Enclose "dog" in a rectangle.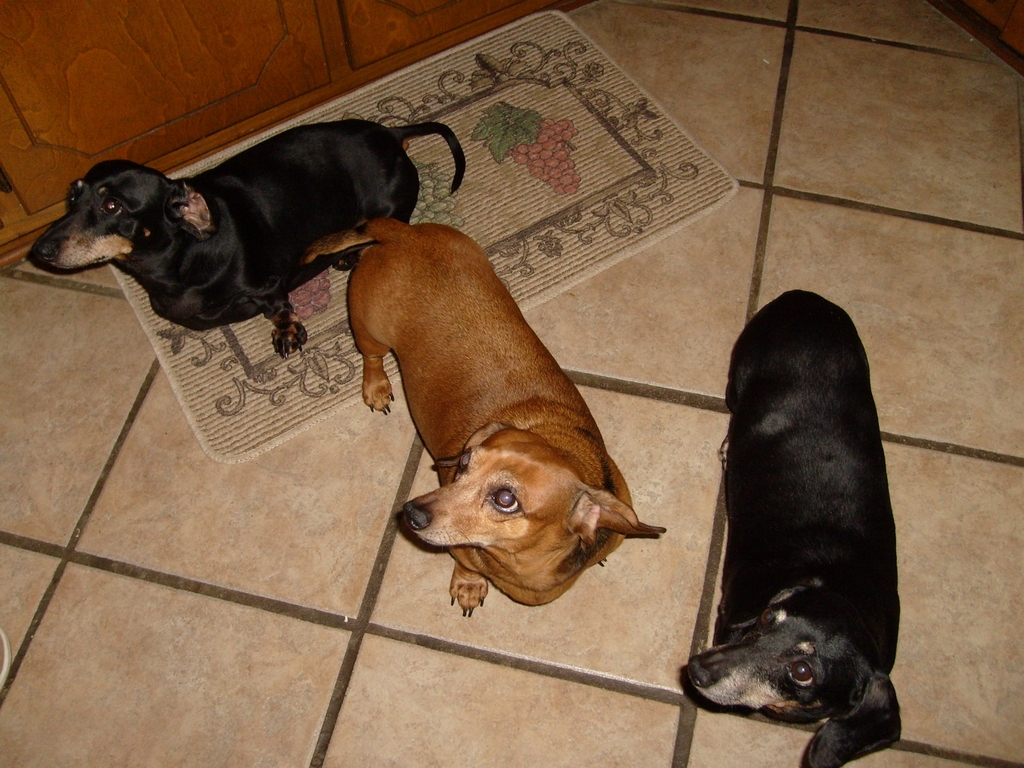
(678, 289, 903, 767).
